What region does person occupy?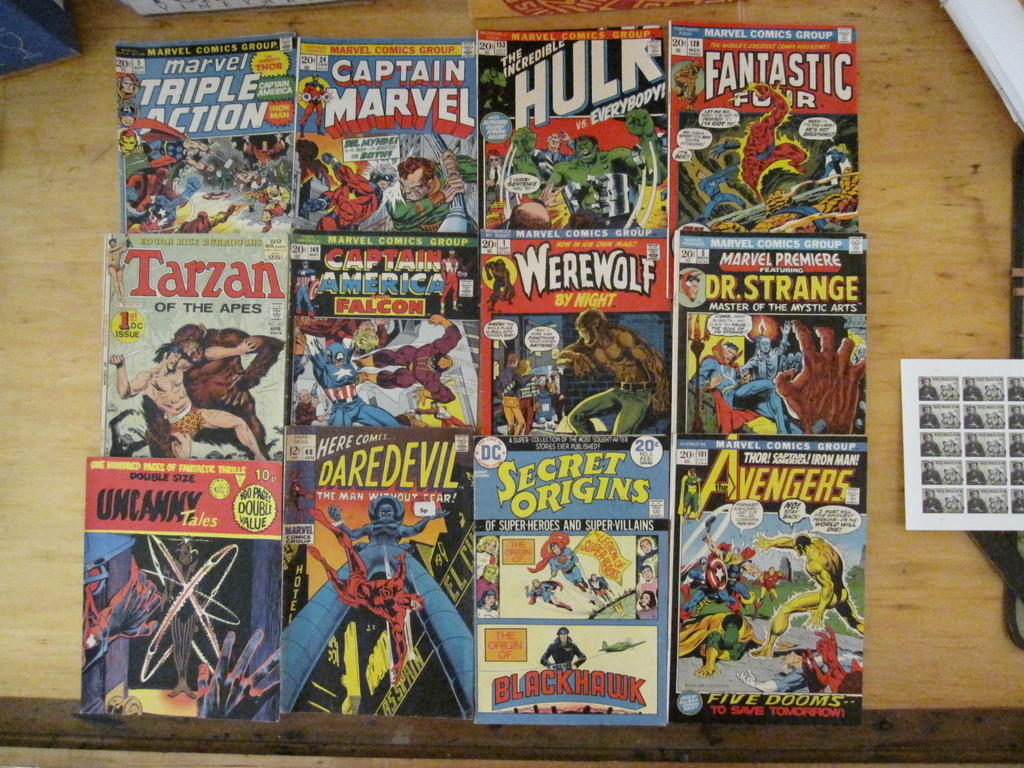
x1=983 y1=385 x2=992 y2=398.
